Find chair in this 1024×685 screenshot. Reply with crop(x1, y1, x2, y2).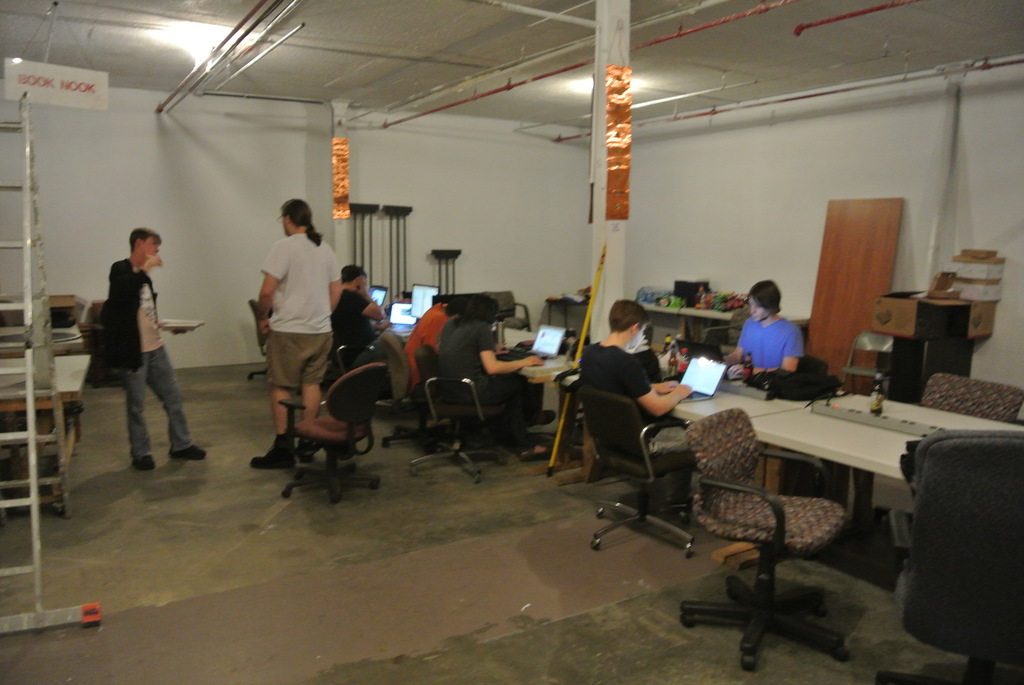
crop(264, 365, 388, 505).
